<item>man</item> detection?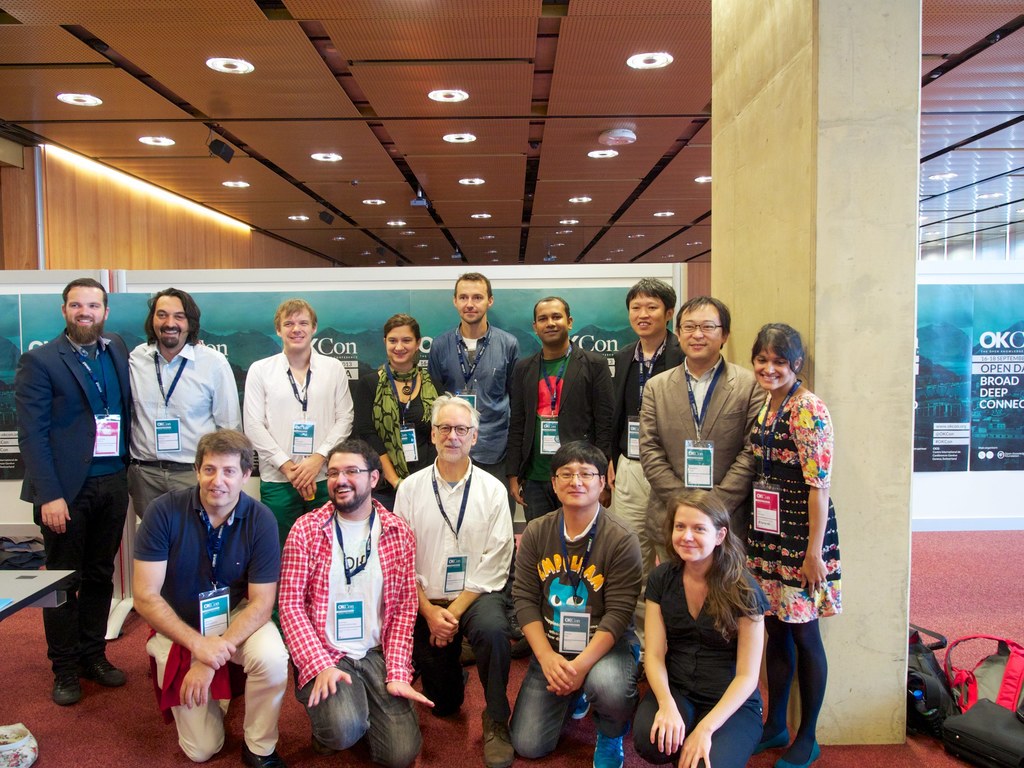
x1=503, y1=287, x2=630, y2=524
